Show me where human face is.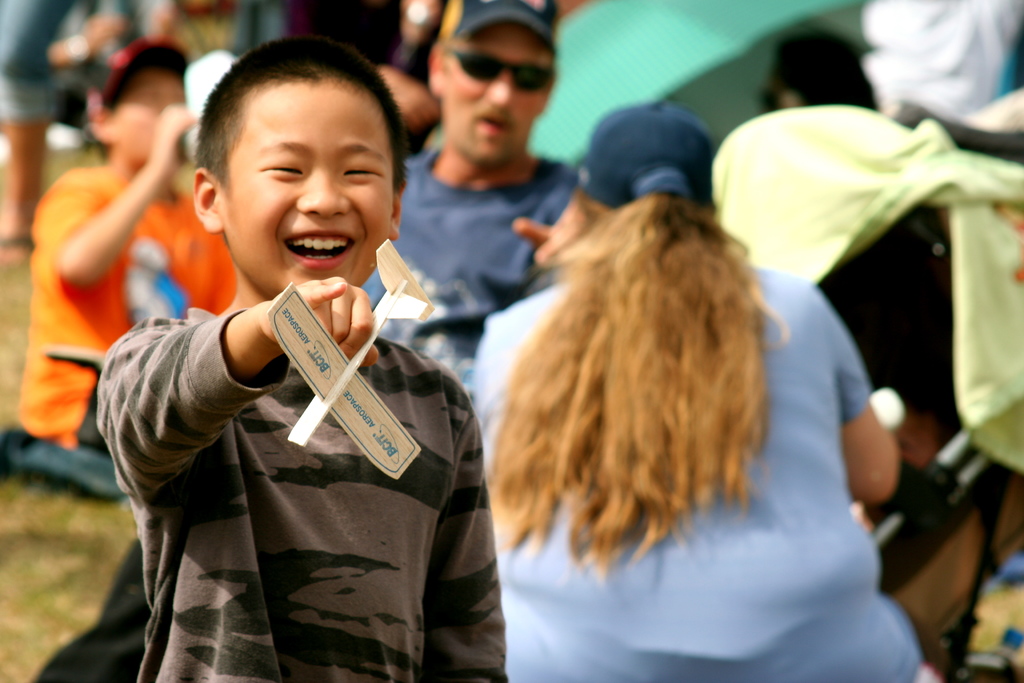
human face is at {"left": 220, "top": 82, "right": 401, "bottom": 290}.
